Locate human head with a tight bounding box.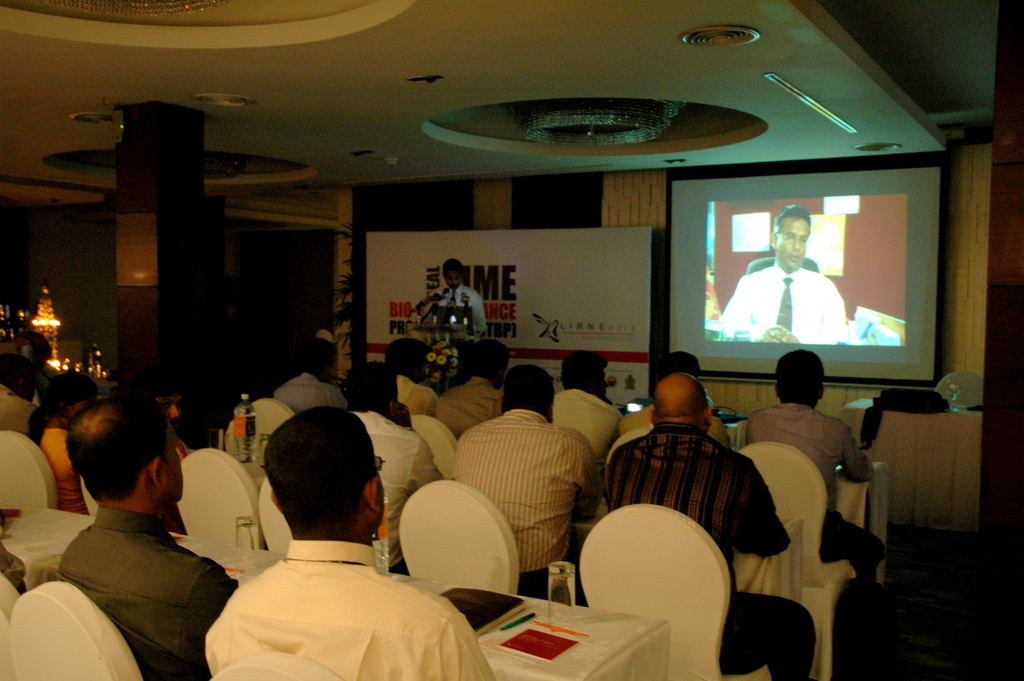
502:366:556:422.
